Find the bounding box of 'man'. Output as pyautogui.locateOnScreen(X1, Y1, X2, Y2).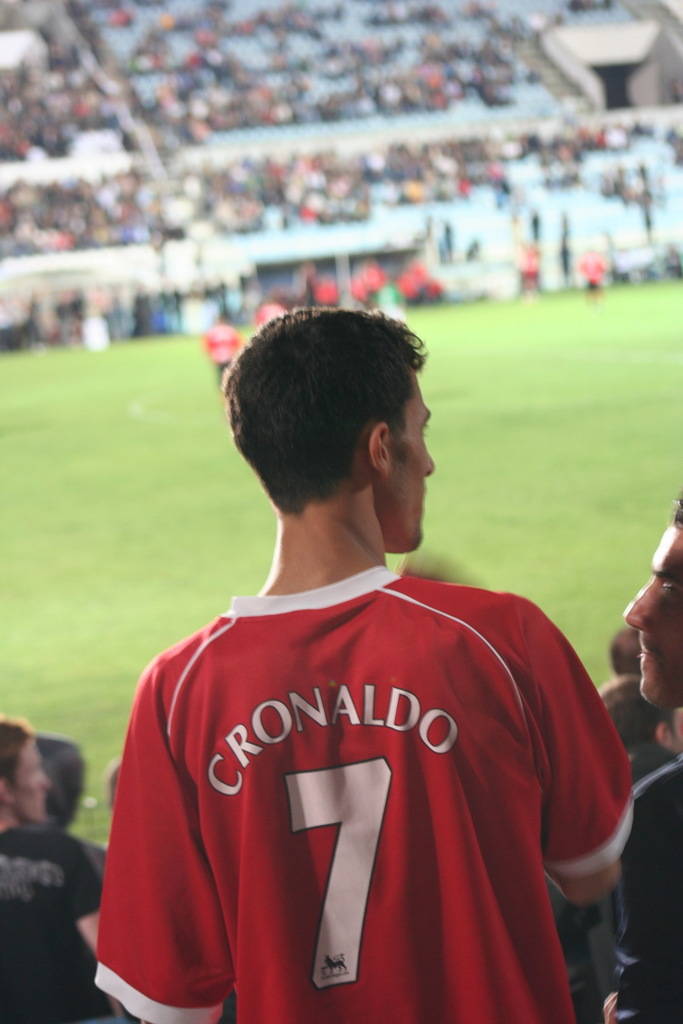
pyautogui.locateOnScreen(614, 489, 682, 1023).
